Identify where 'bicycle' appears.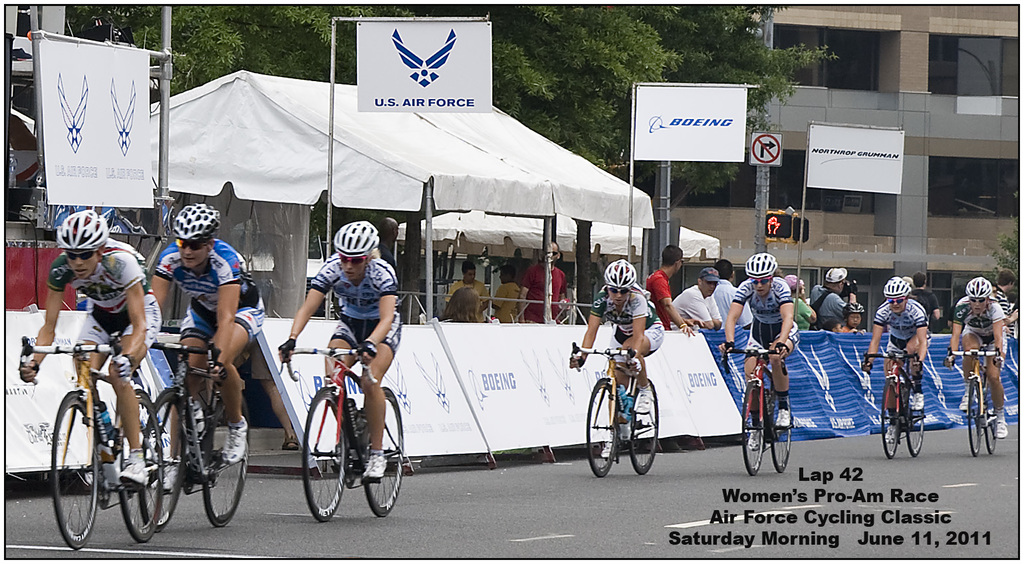
Appears at select_region(719, 341, 793, 478).
